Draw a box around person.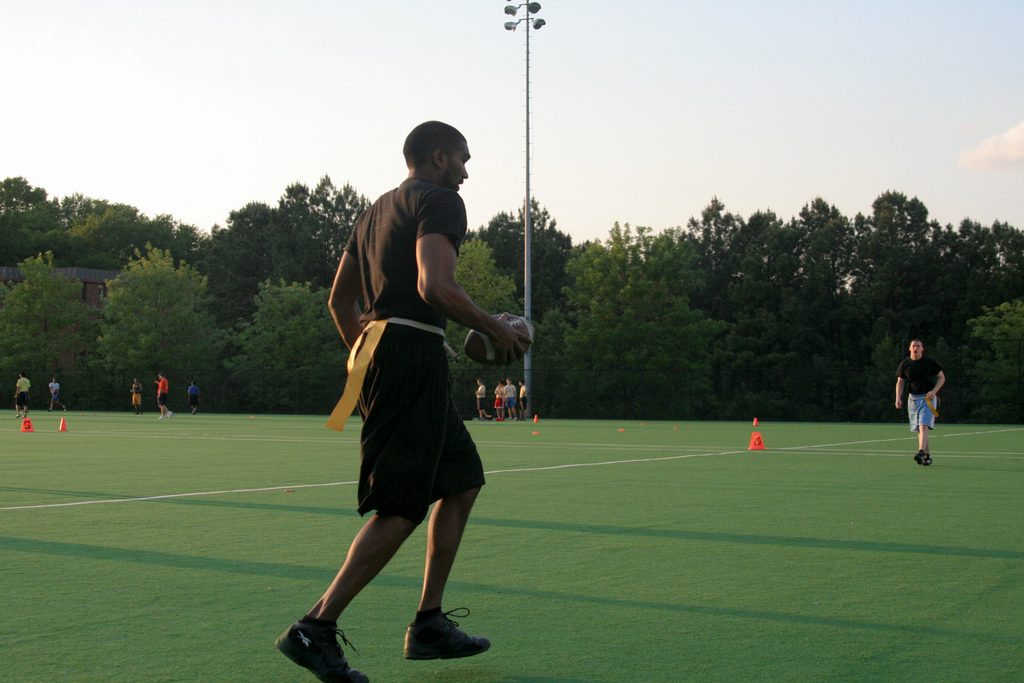
{"x1": 908, "y1": 339, "x2": 961, "y2": 470}.
